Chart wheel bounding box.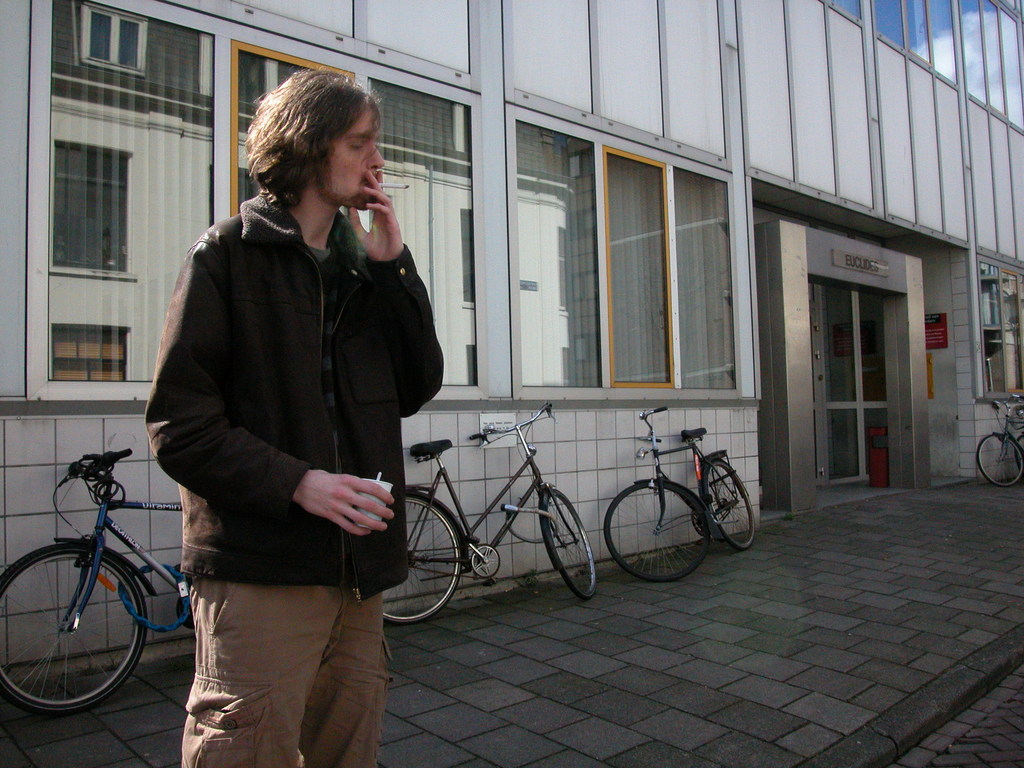
Charted: [604,470,715,579].
